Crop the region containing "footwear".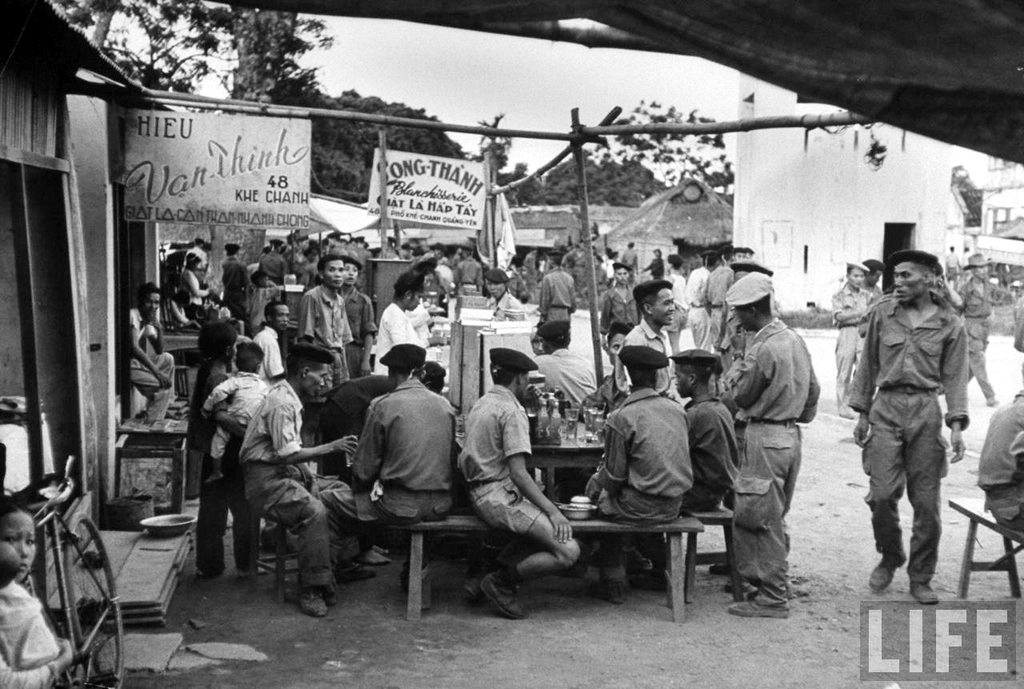
Crop region: detection(731, 597, 792, 619).
